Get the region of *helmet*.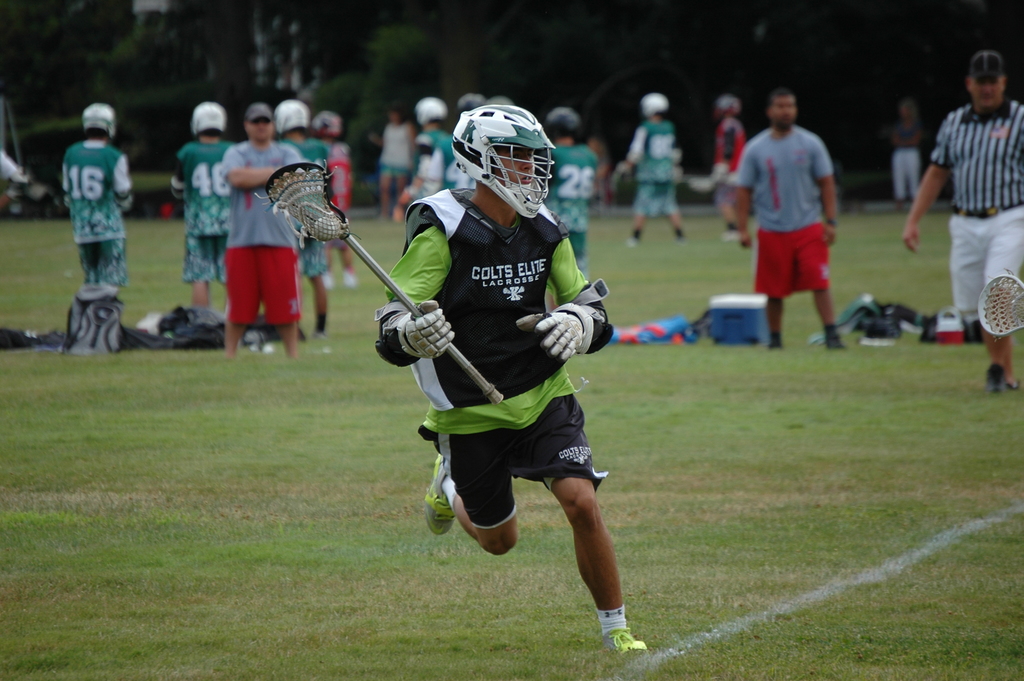
select_region(637, 87, 673, 122).
